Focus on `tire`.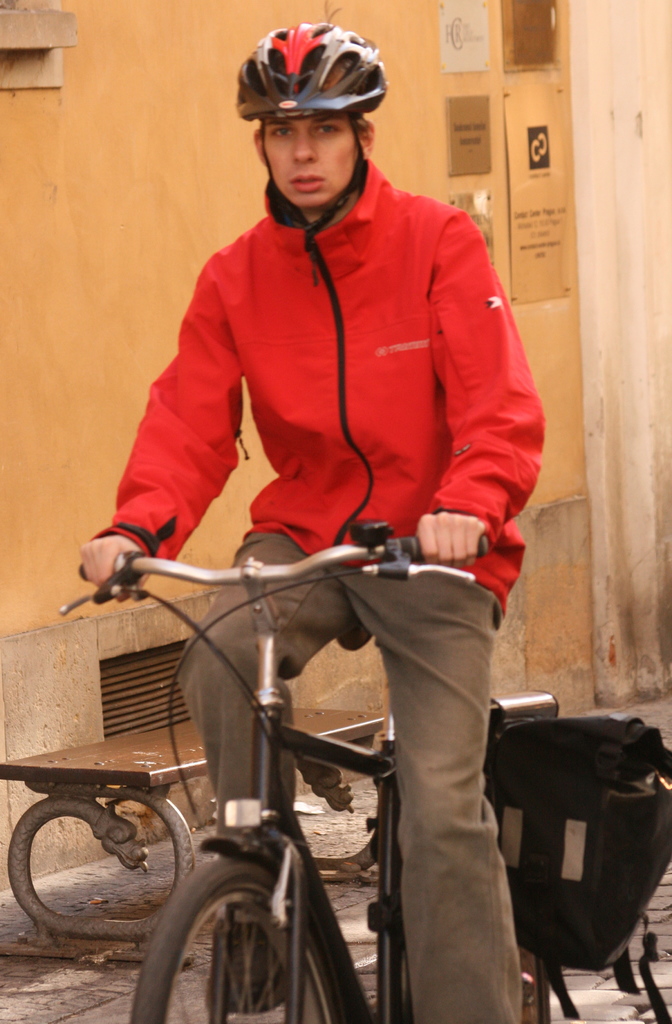
Focused at (157, 845, 316, 1016).
